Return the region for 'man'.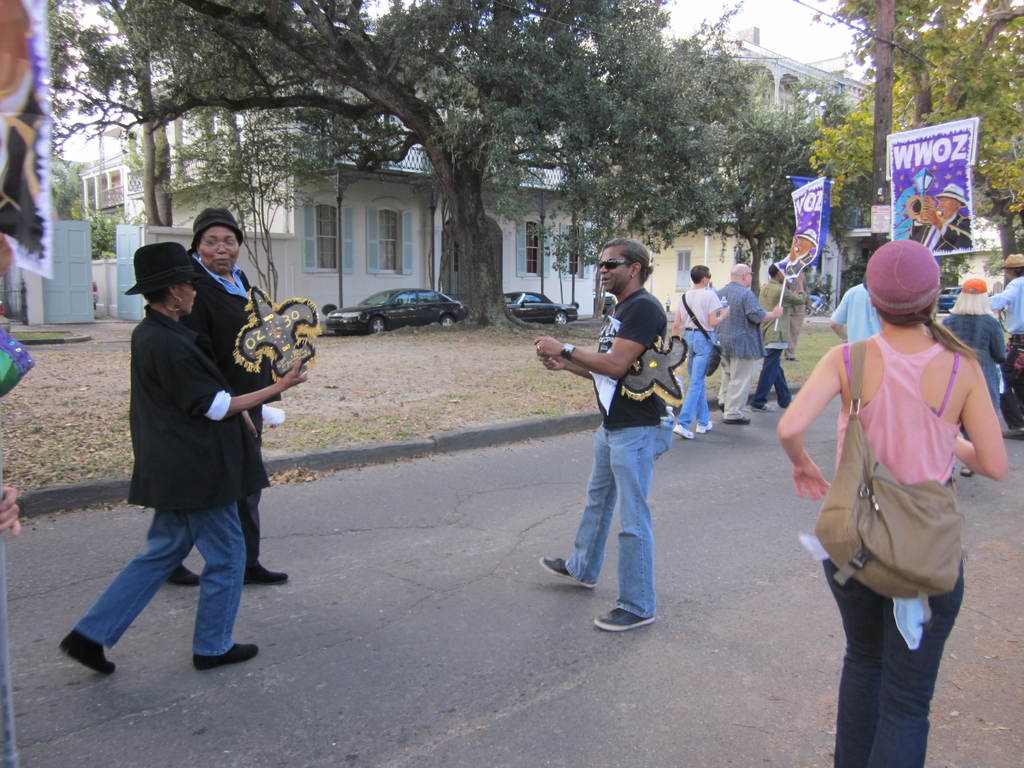
<bbox>983, 252, 1023, 440</bbox>.
